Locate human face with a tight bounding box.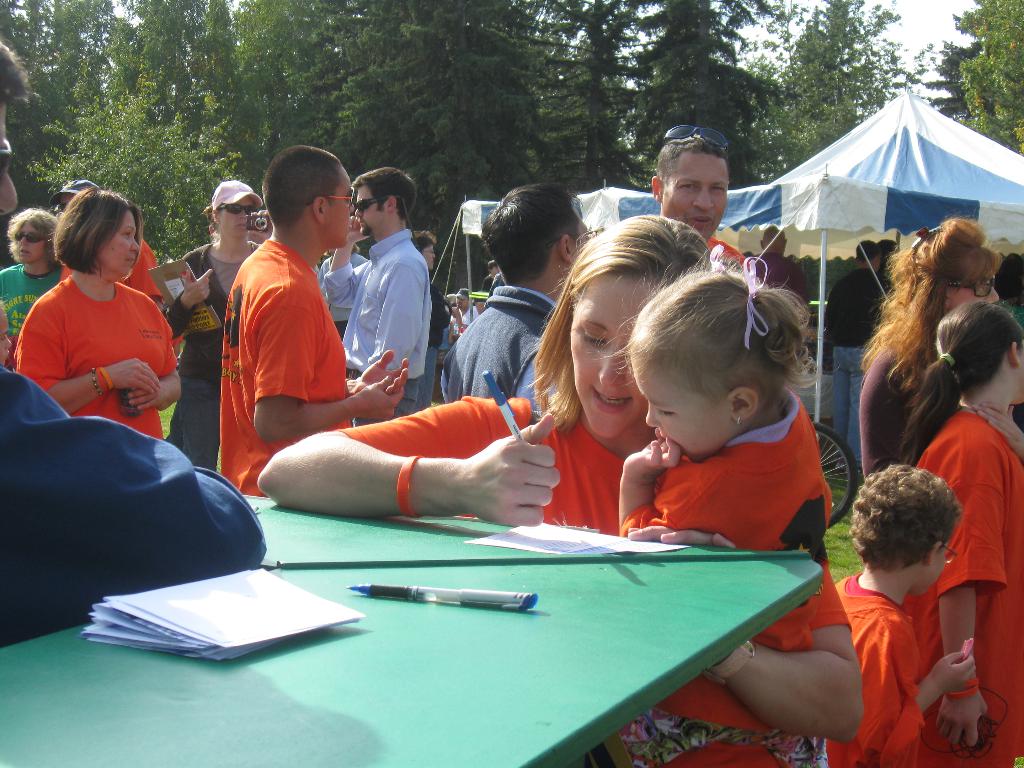
567, 264, 648, 444.
